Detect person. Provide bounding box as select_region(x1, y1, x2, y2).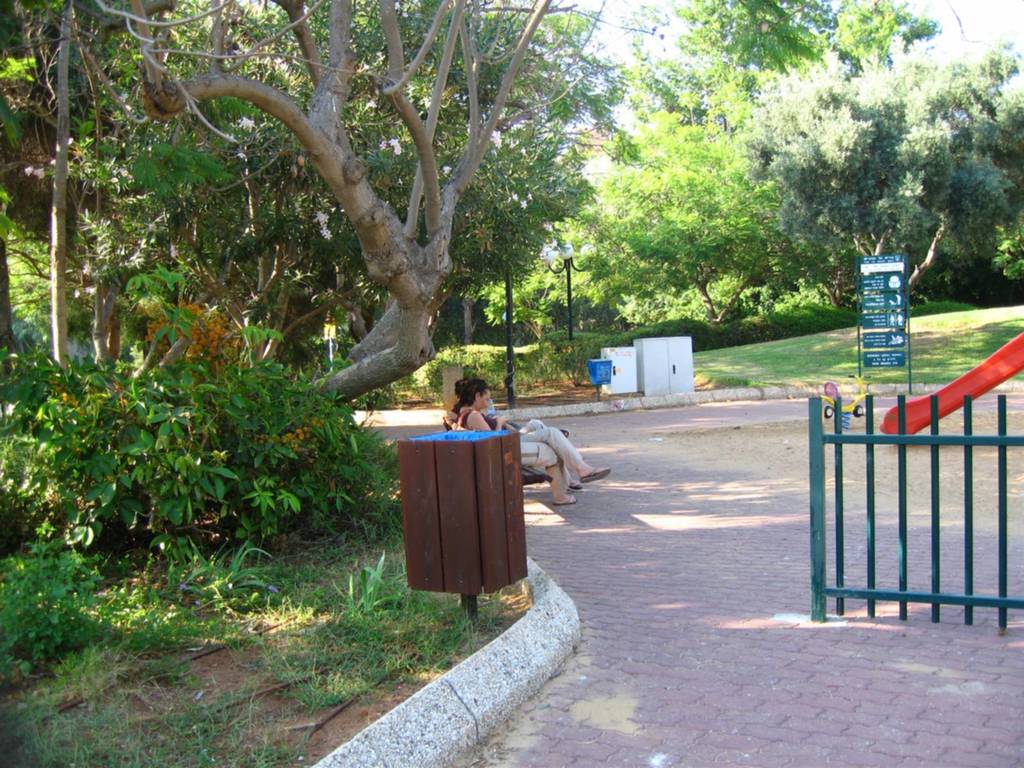
select_region(459, 378, 607, 504).
